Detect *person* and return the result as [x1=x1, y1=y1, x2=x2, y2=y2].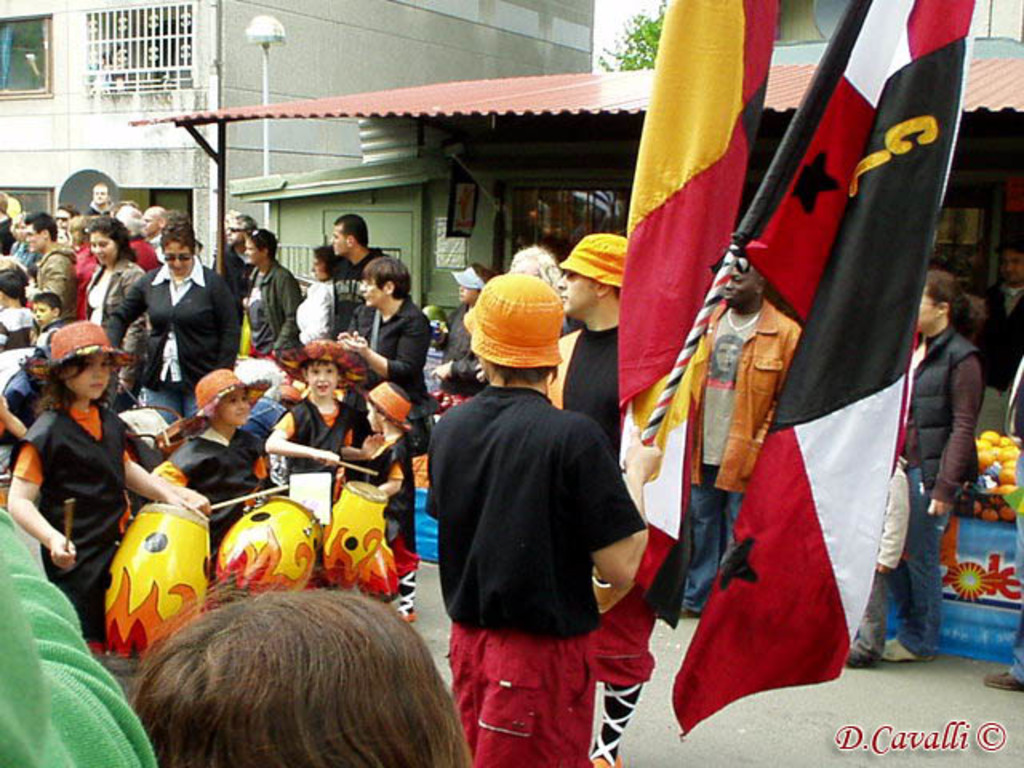
[x1=266, y1=323, x2=371, y2=515].
